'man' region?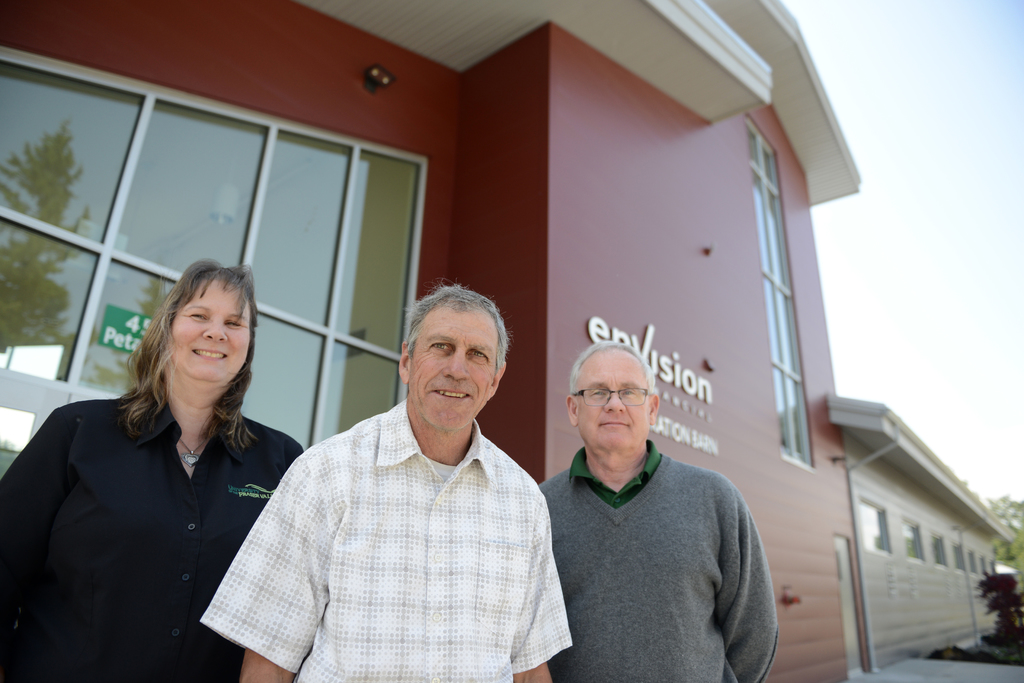
515 343 782 678
